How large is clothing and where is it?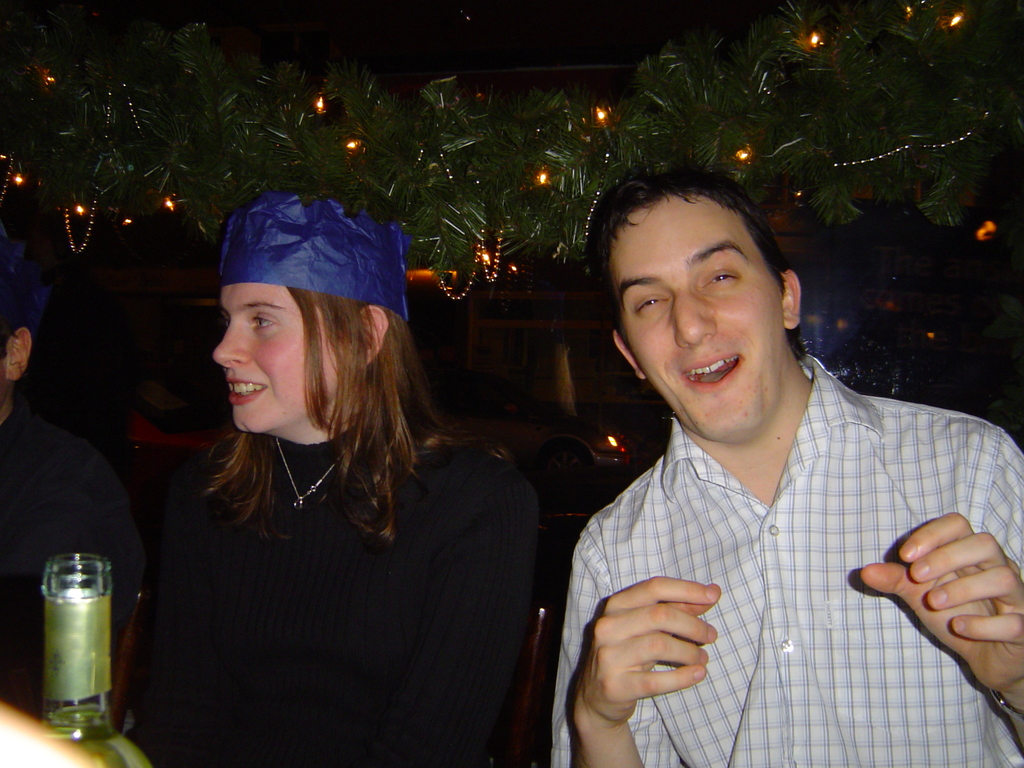
Bounding box: [102, 362, 552, 753].
